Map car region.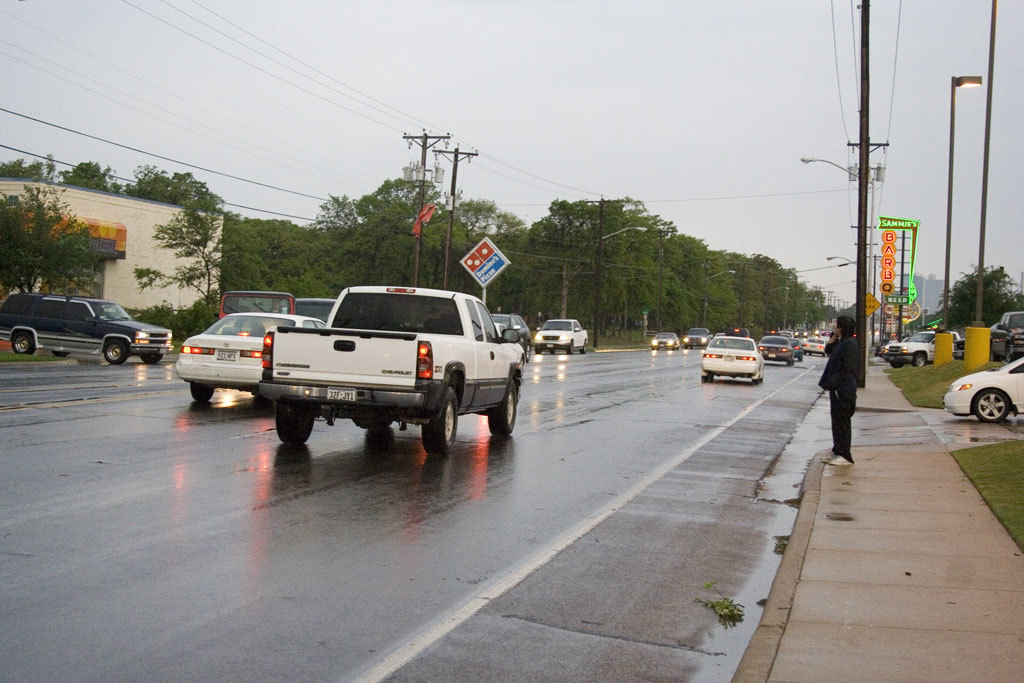
Mapped to BBox(5, 286, 155, 370).
